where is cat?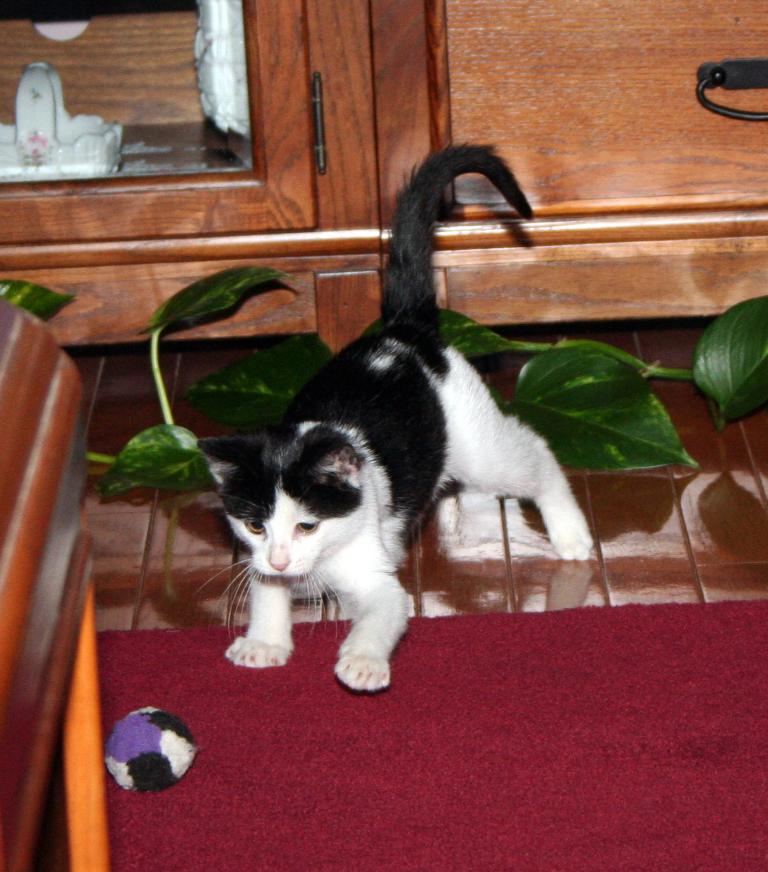
[left=211, top=134, right=600, bottom=694].
